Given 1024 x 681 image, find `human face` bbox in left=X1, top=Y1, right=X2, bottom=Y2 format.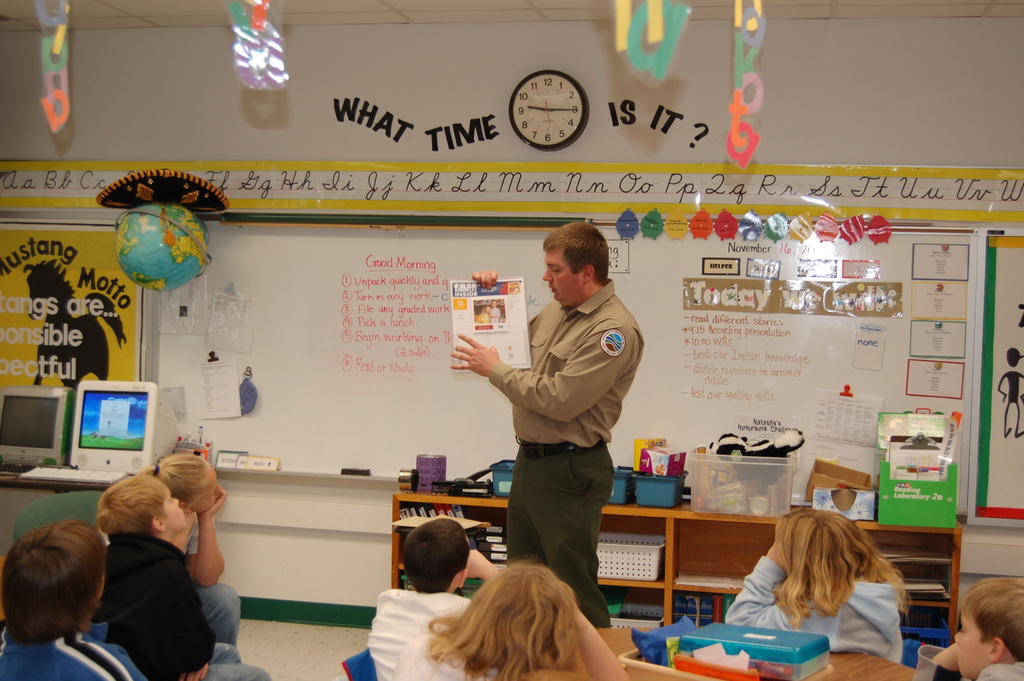
left=164, top=491, right=186, bottom=532.
